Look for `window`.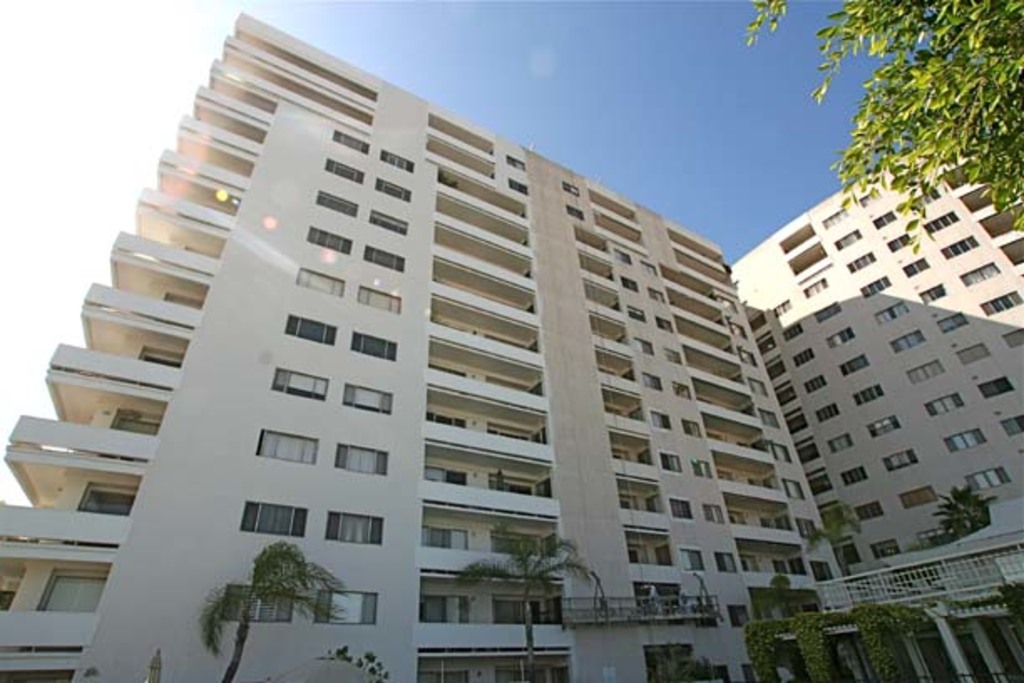
Found: select_region(316, 189, 356, 216).
